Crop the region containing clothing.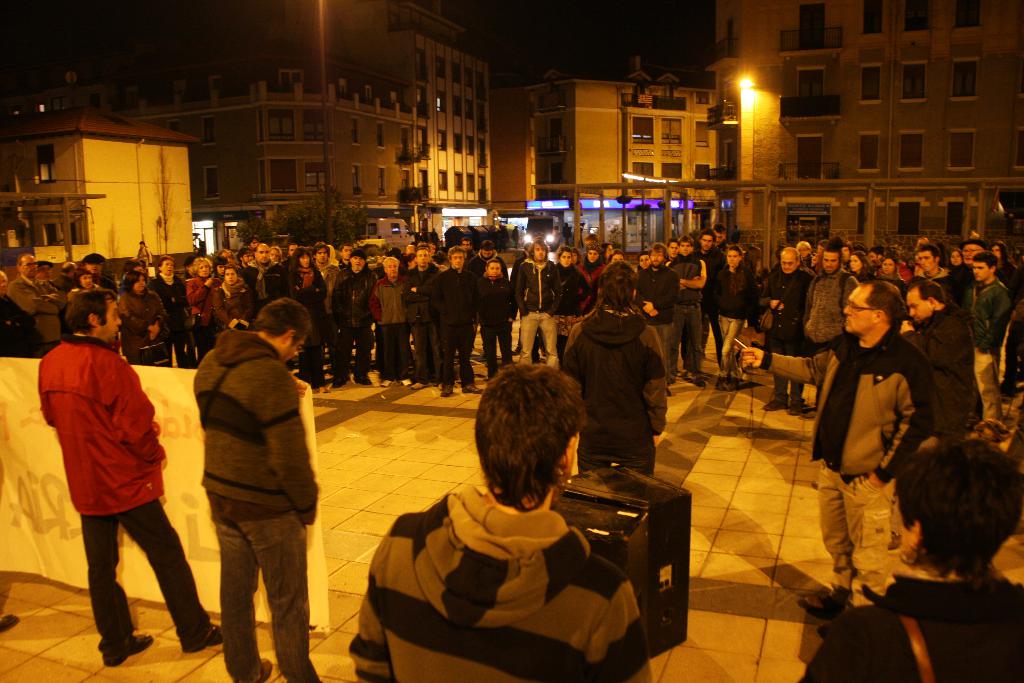
Crop region: 99, 274, 116, 292.
